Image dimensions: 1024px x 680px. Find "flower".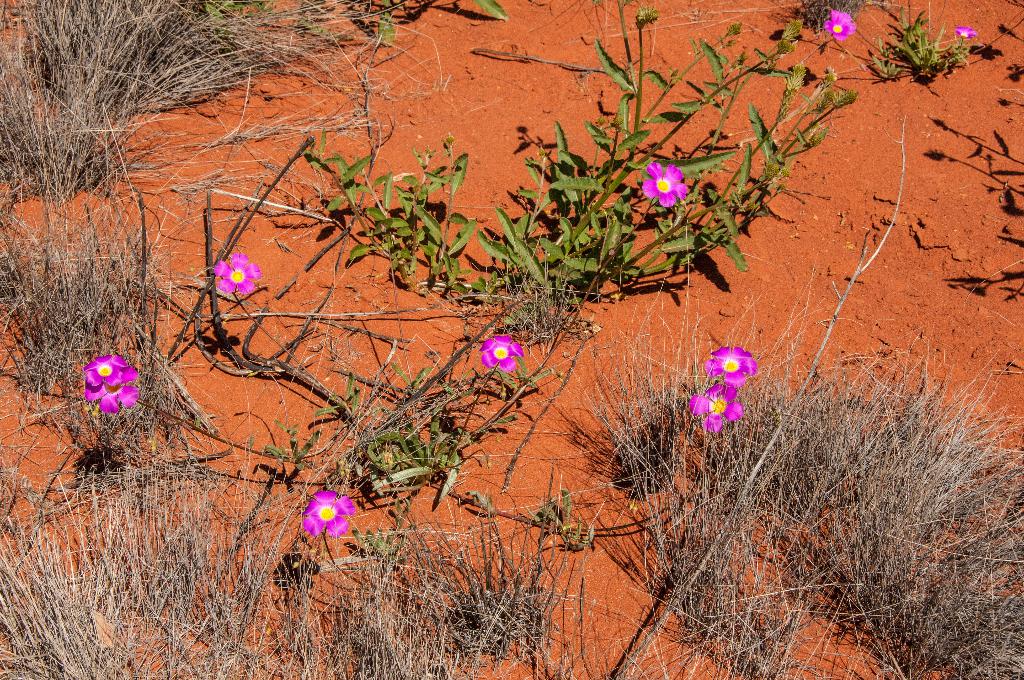
left=210, top=252, right=262, bottom=295.
